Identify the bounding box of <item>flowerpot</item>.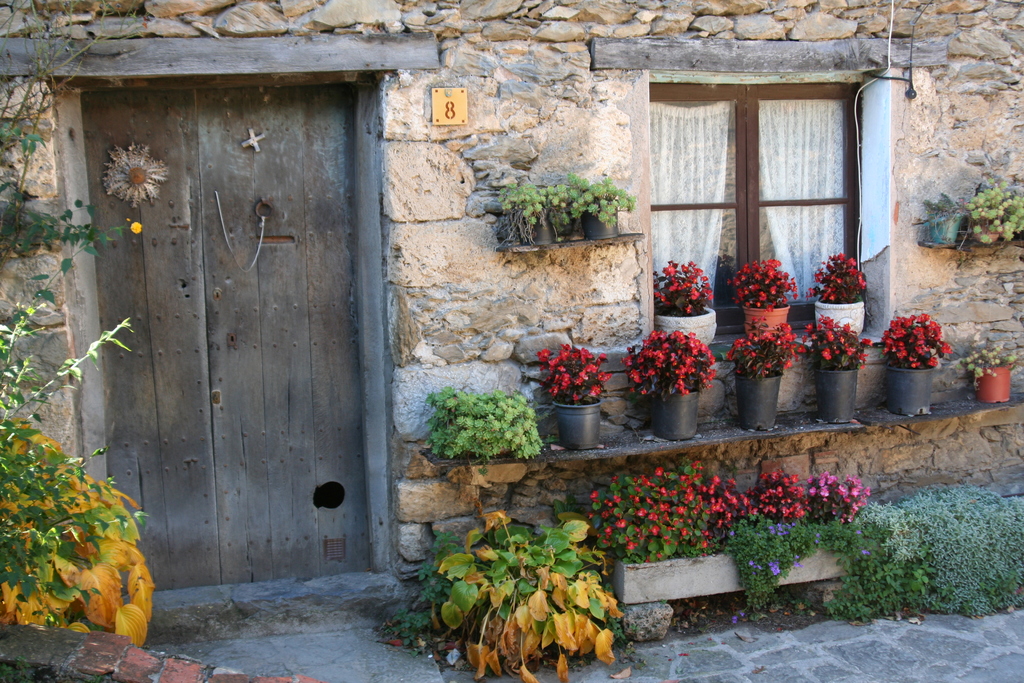
{"left": 971, "top": 359, "right": 1010, "bottom": 403}.
